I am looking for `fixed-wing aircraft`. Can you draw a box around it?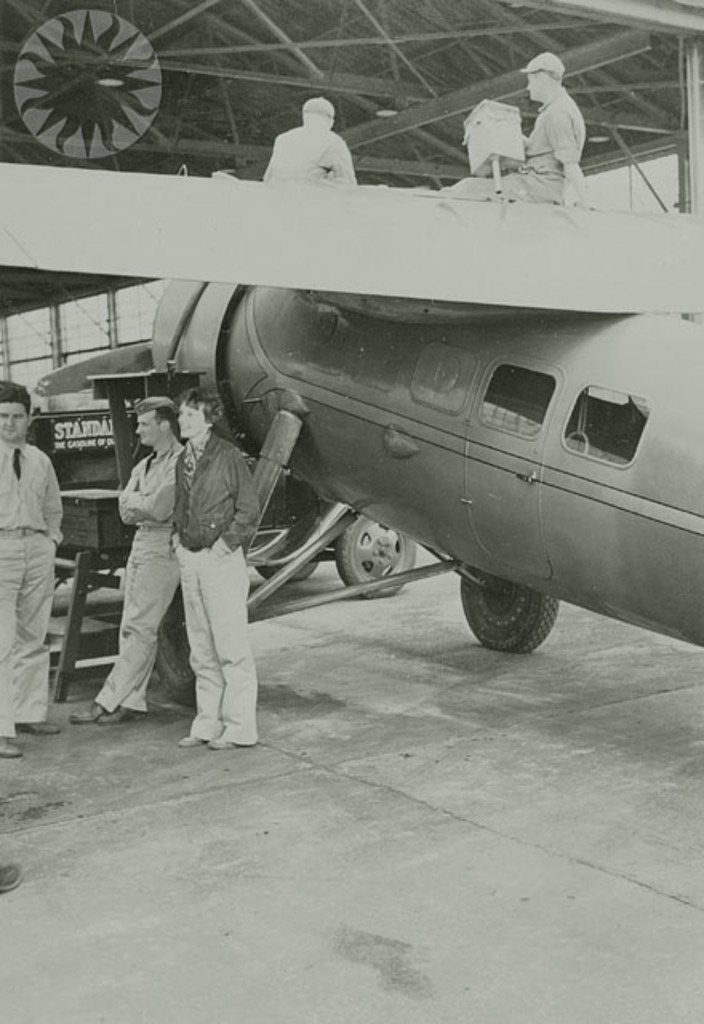
Sure, the bounding box is 0/163/702/714.
